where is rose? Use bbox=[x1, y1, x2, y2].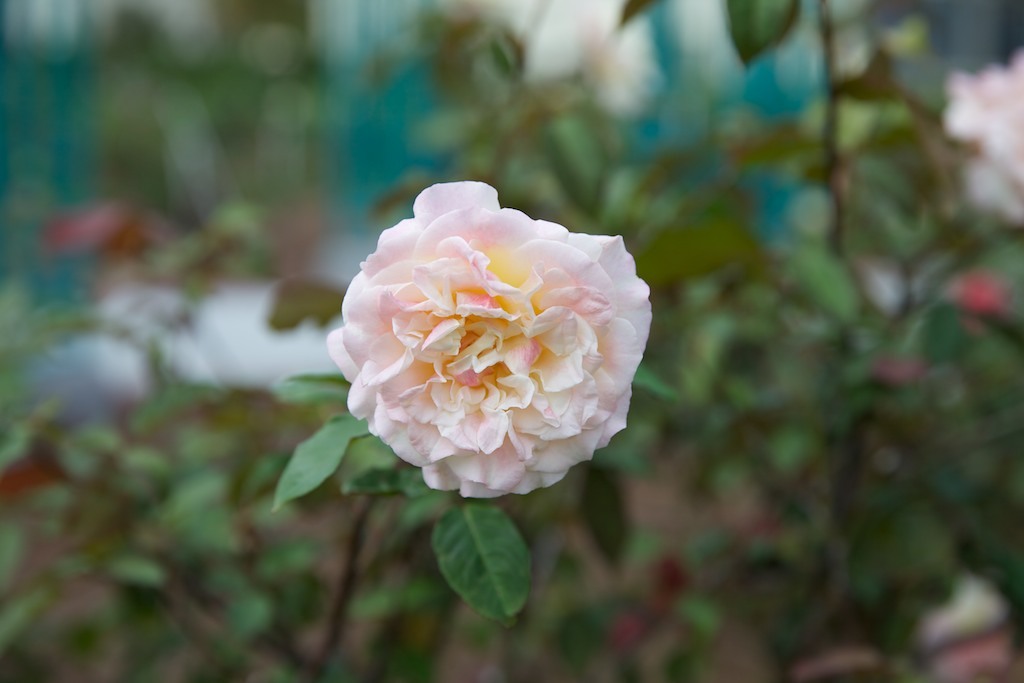
bbox=[328, 178, 652, 499].
